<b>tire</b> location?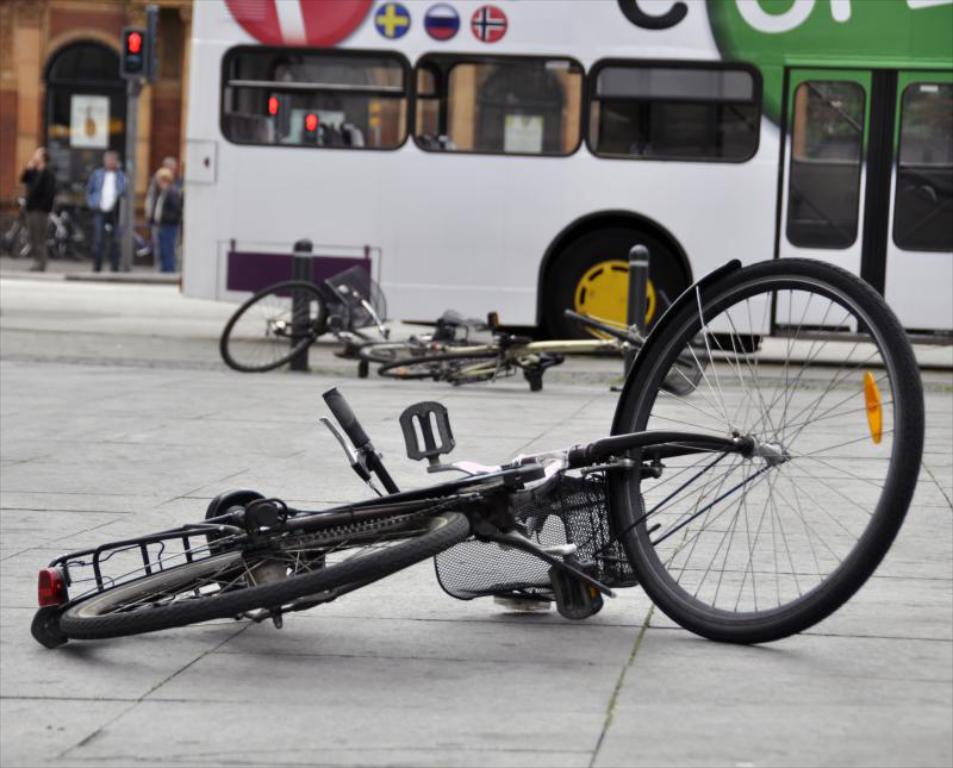
box(606, 249, 902, 642)
